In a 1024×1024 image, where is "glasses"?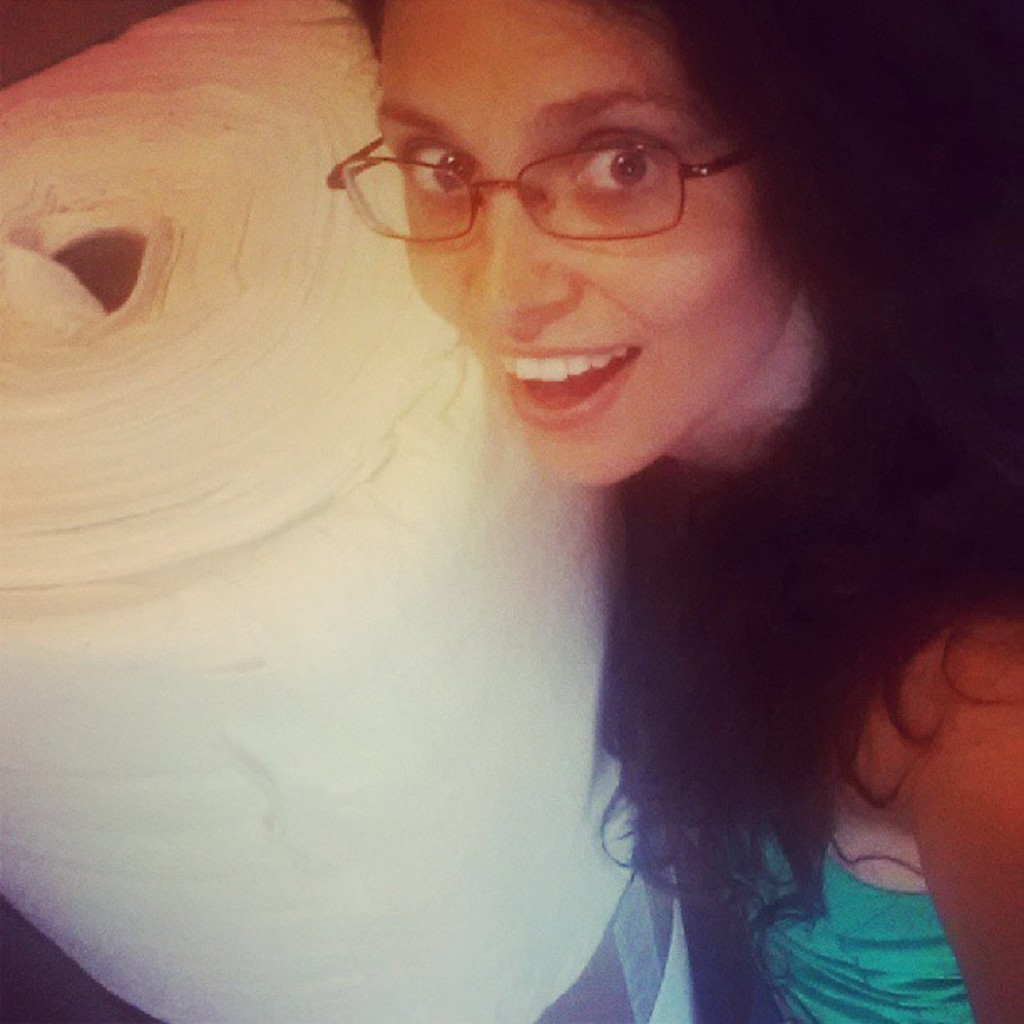
x1=318, y1=94, x2=796, y2=268.
